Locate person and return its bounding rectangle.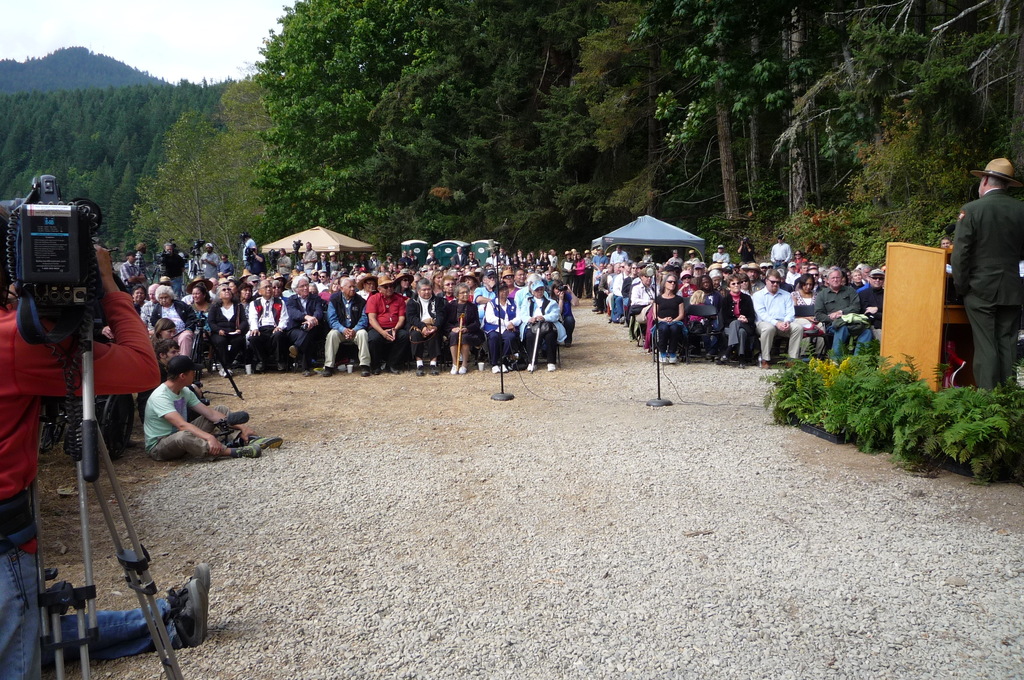
<bbox>516, 285, 566, 373</bbox>.
